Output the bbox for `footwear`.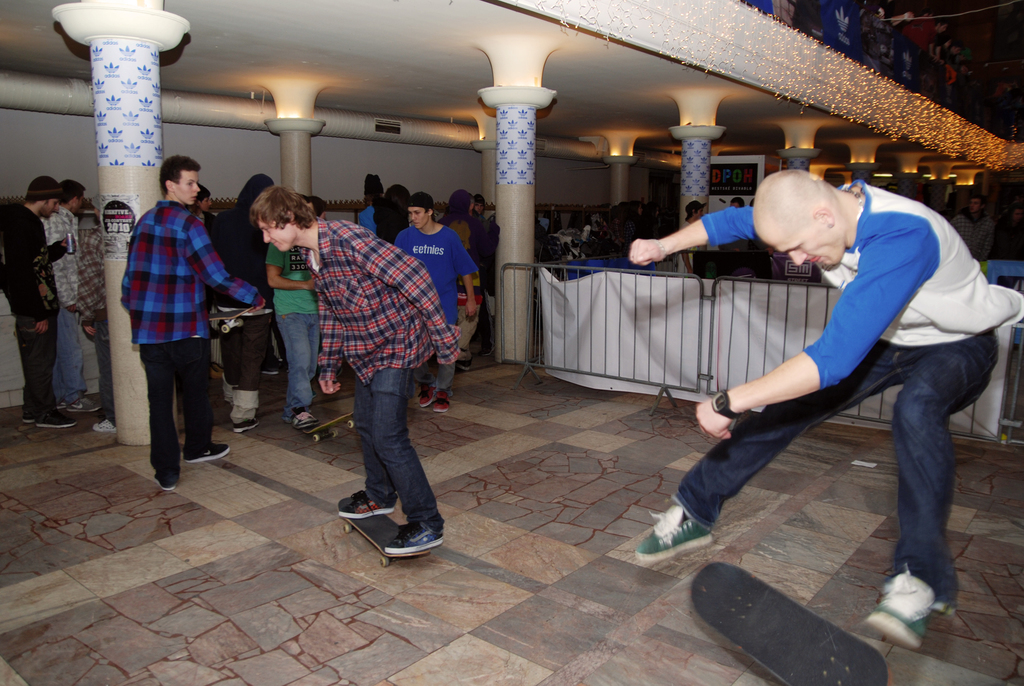
BBox(866, 566, 941, 655).
